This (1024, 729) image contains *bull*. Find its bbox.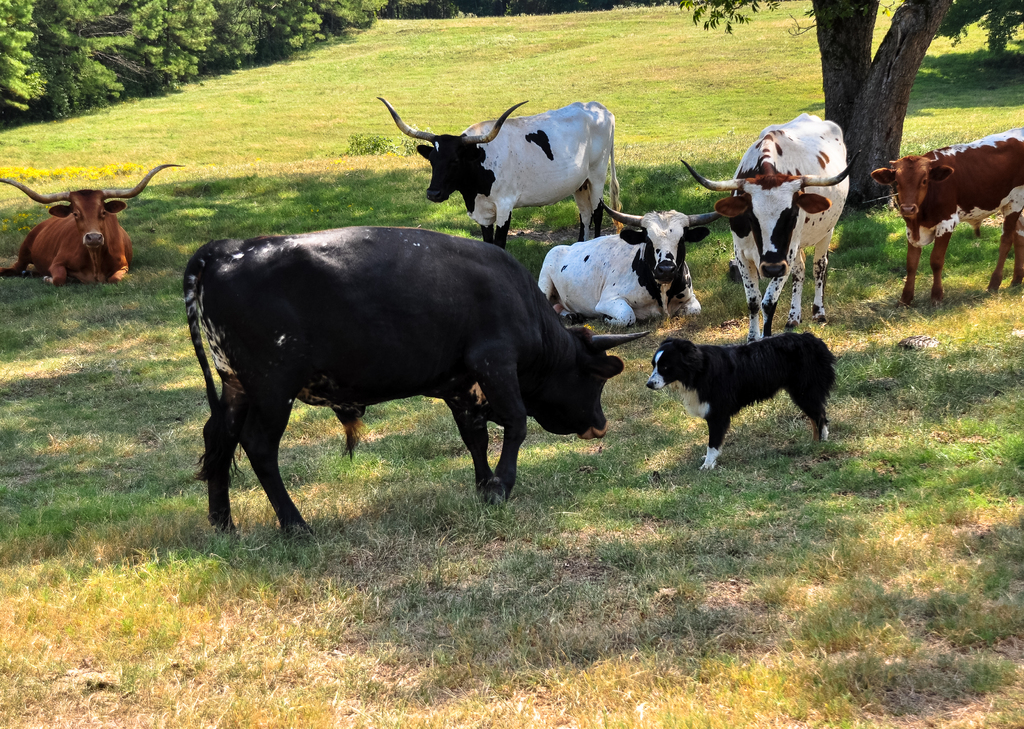
0,156,173,283.
